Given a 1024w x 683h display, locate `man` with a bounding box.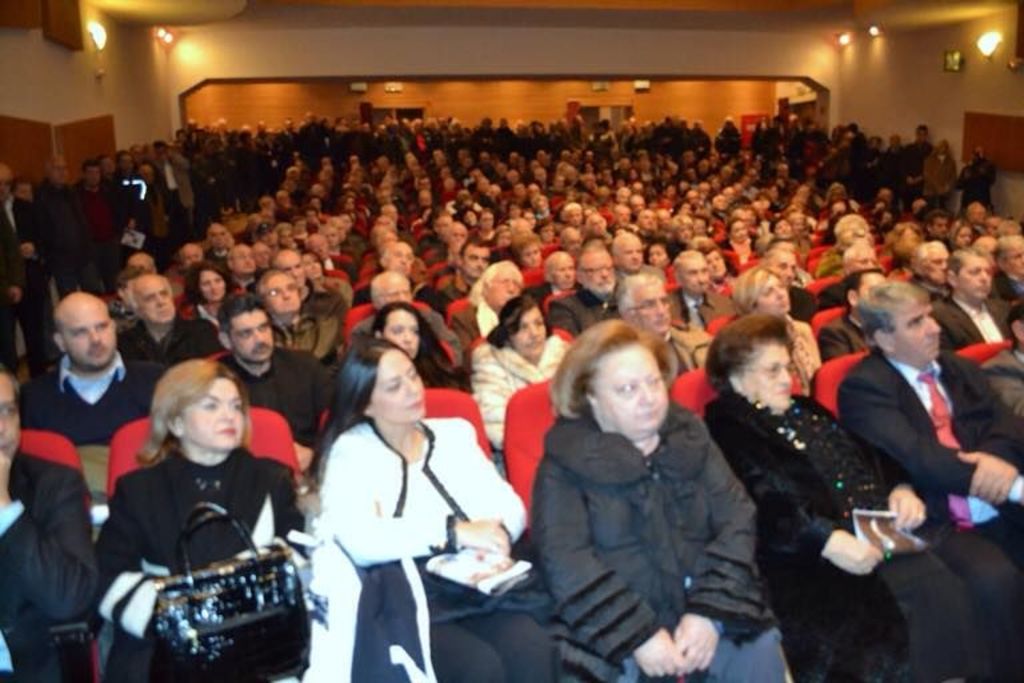
Located: crop(0, 351, 92, 682).
